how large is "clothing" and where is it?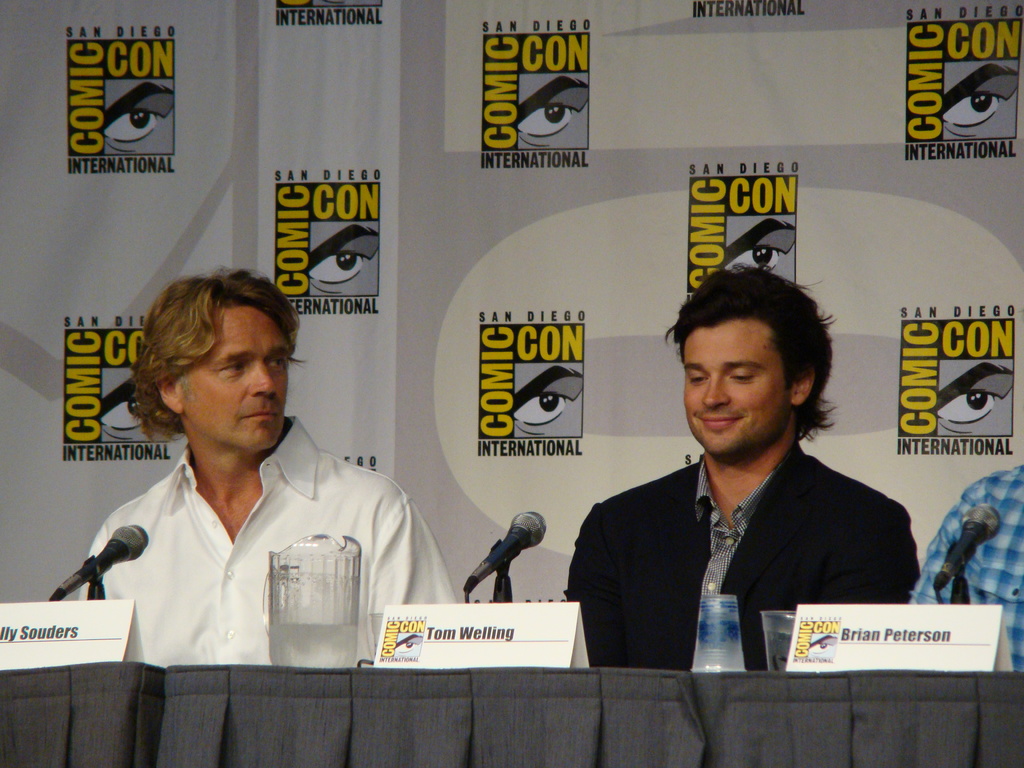
Bounding box: 78, 414, 458, 666.
